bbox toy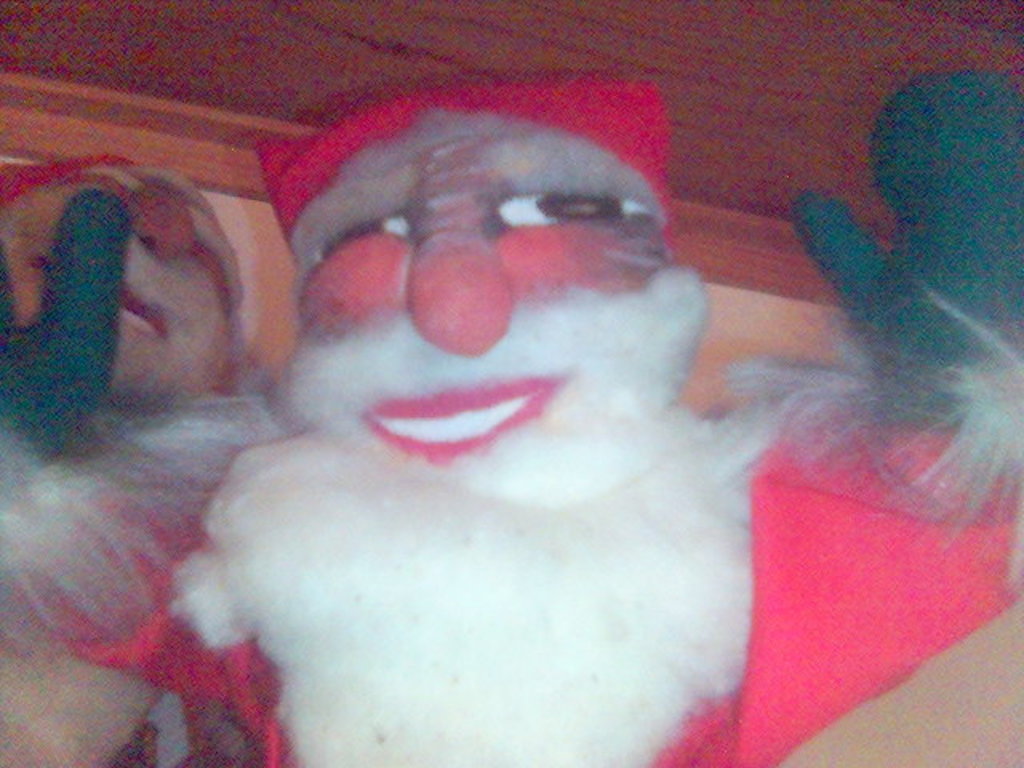
region(0, 147, 309, 766)
